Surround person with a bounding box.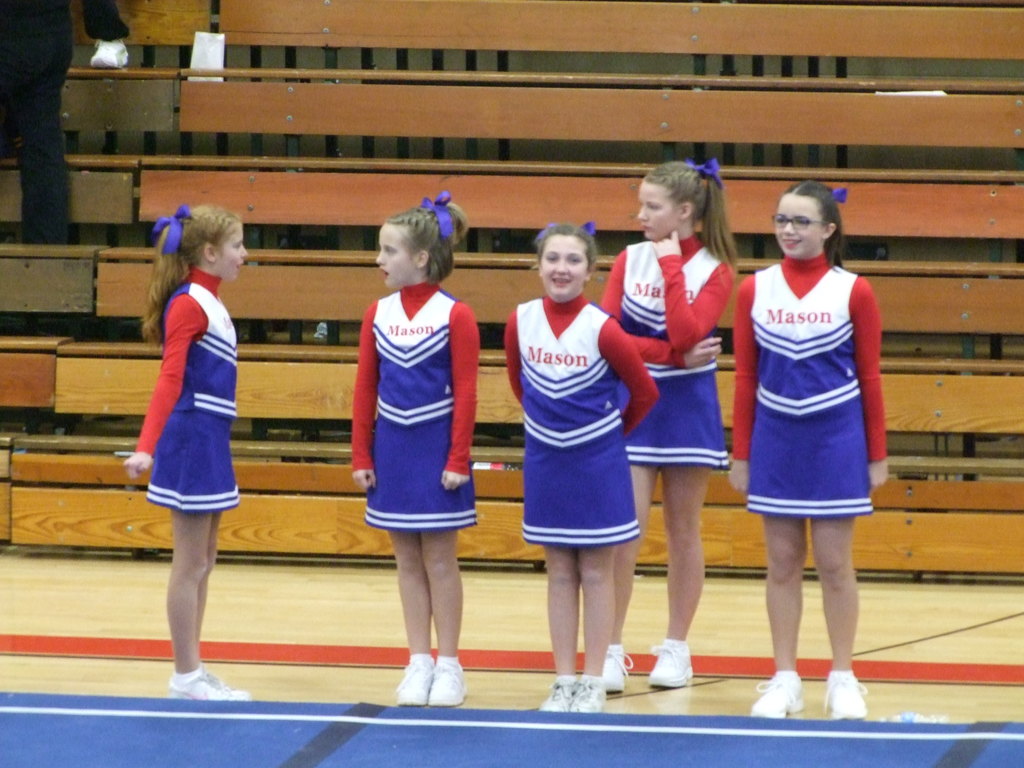
detection(728, 179, 887, 726).
